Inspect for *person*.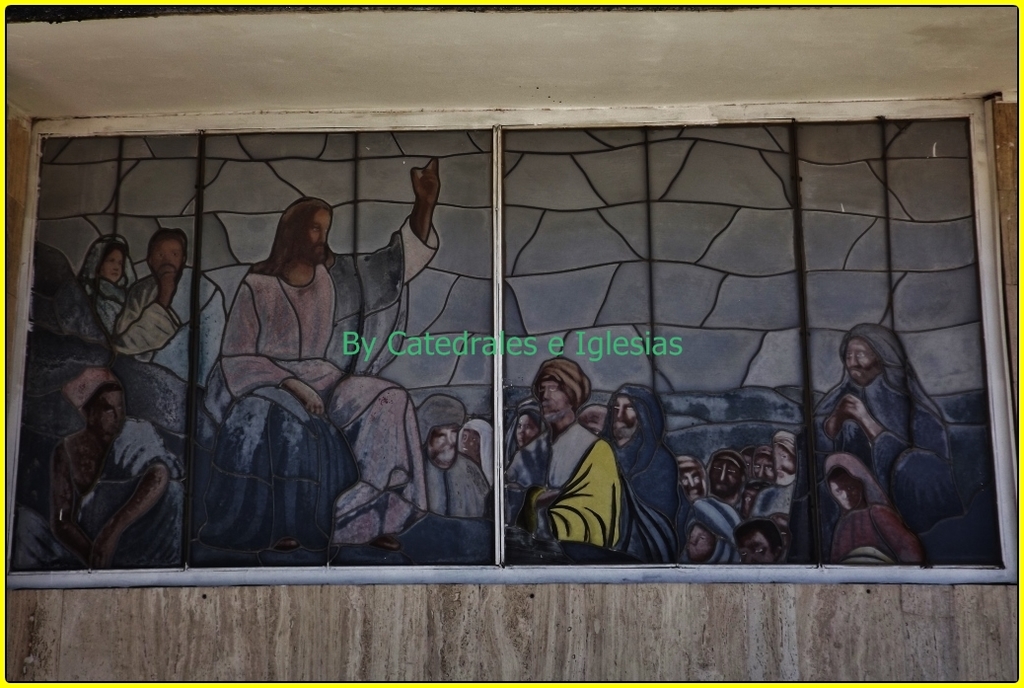
Inspection: select_region(496, 352, 627, 556).
